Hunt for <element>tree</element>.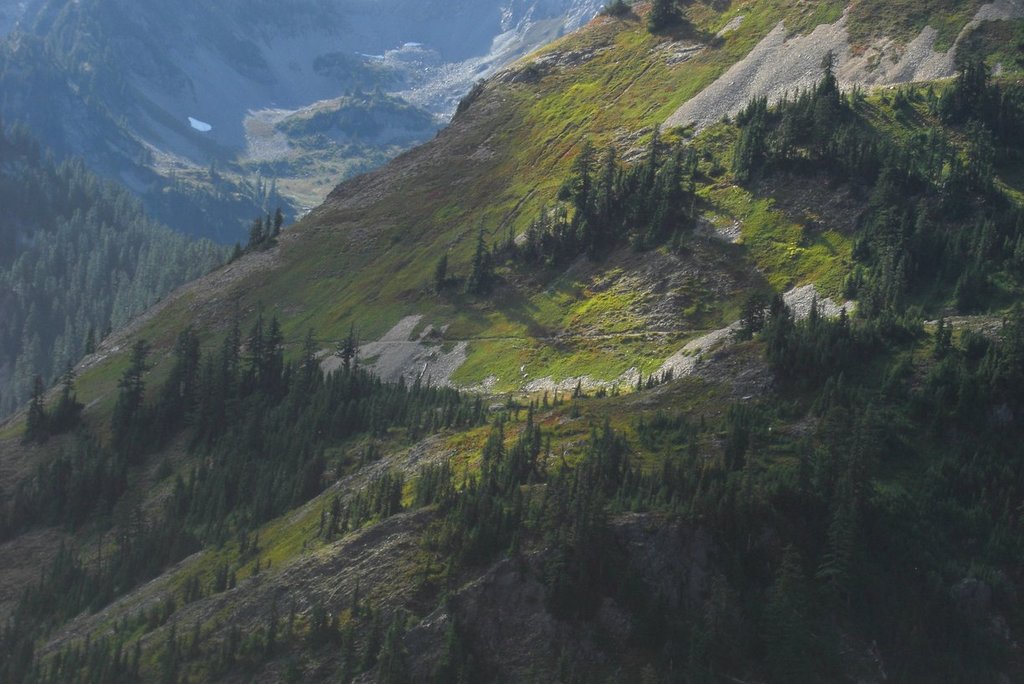
Hunted down at {"left": 635, "top": 121, "right": 663, "bottom": 216}.
